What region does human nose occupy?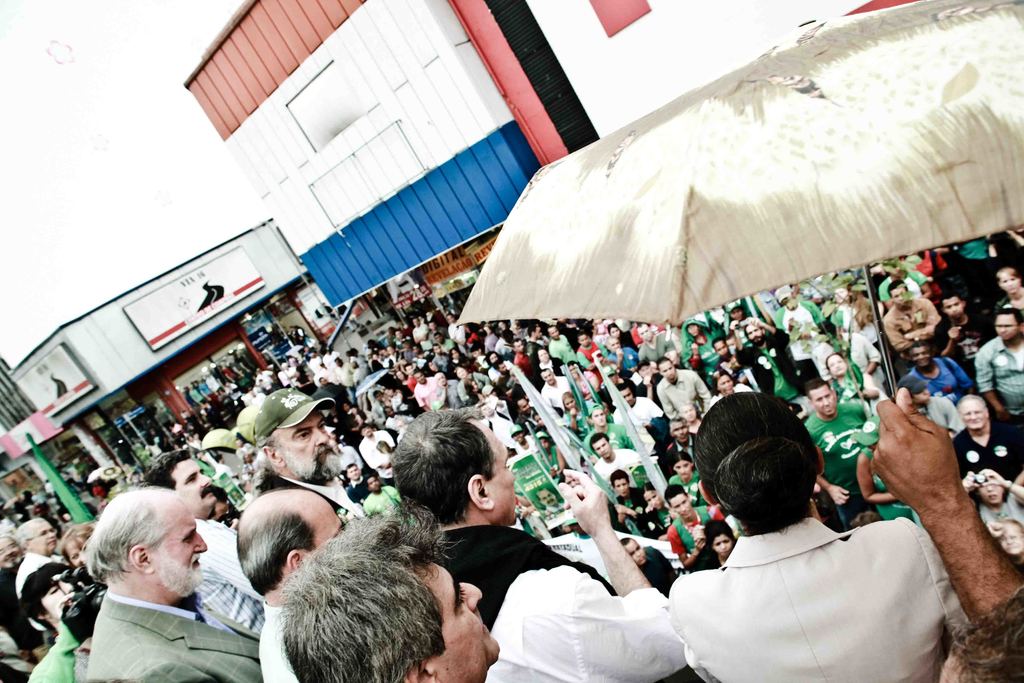
(left=57, top=582, right=75, bottom=596).
